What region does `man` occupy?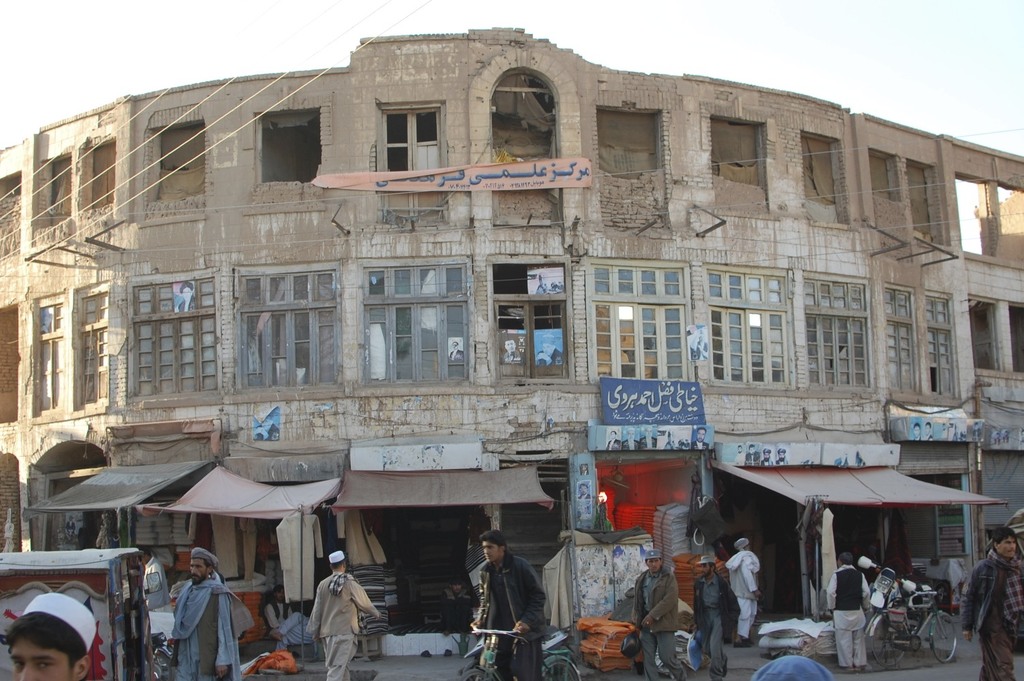
region(637, 545, 693, 680).
